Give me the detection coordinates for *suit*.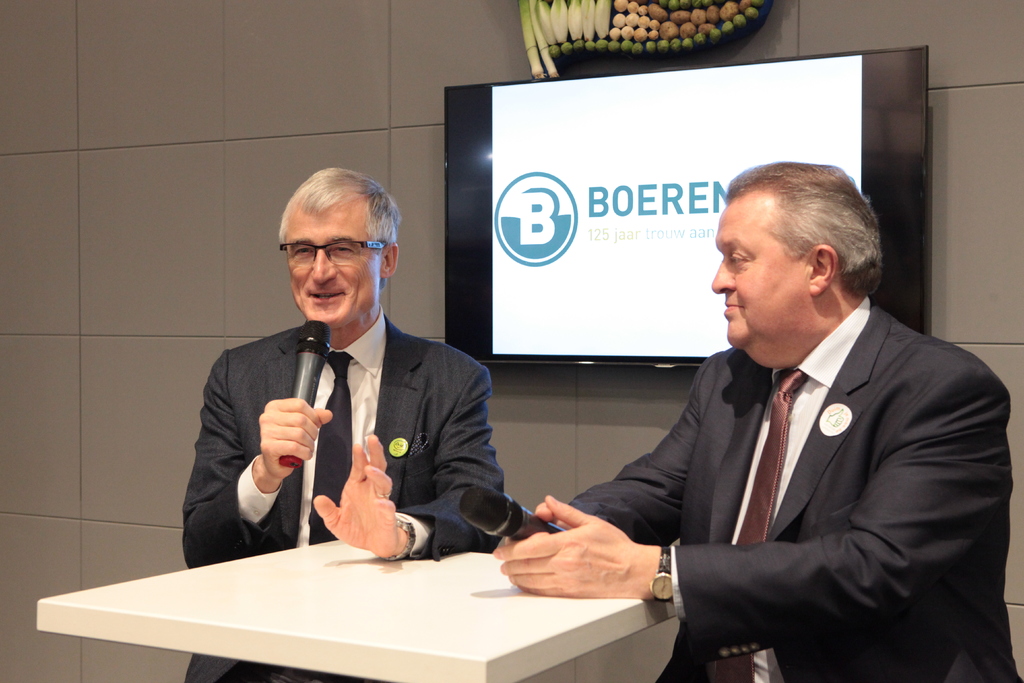
<bbox>177, 304, 508, 682</bbox>.
